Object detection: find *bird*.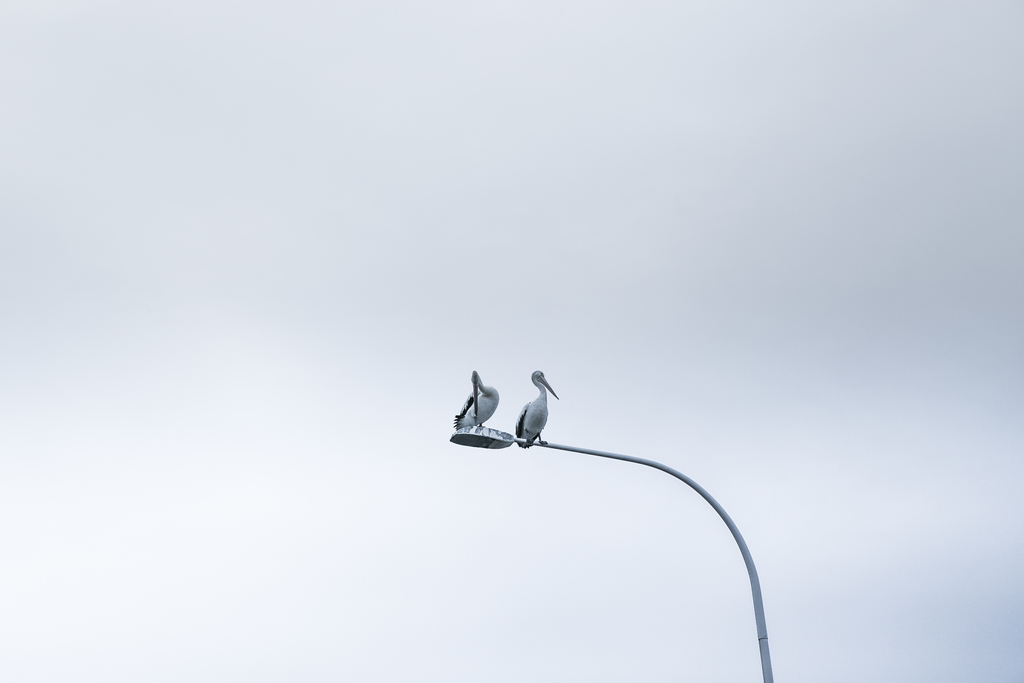
(452, 366, 499, 433).
